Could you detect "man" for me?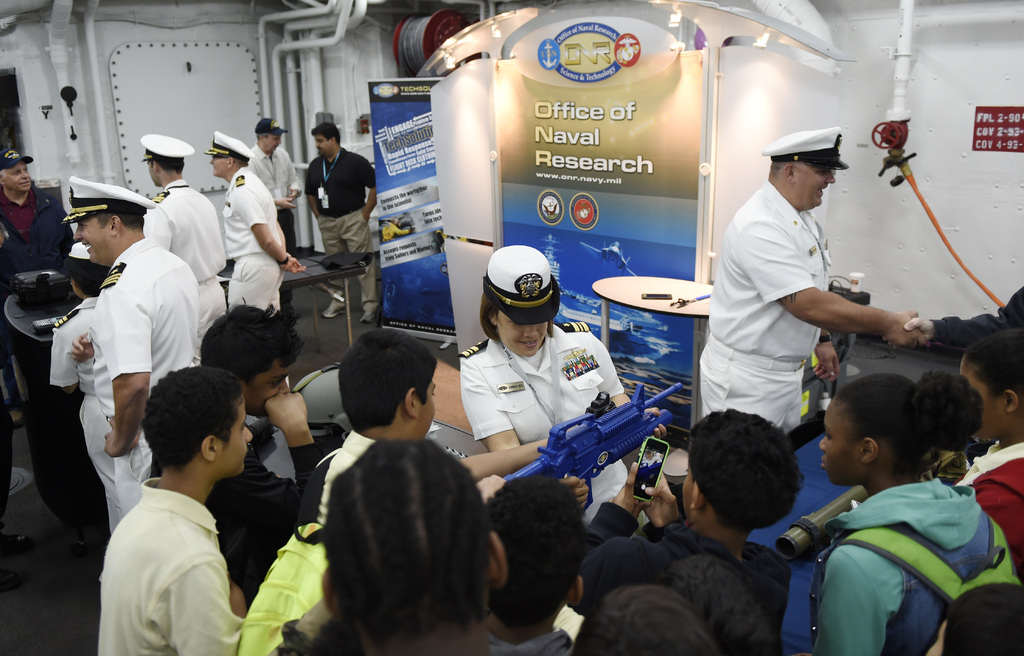
Detection result: {"x1": 144, "y1": 128, "x2": 225, "y2": 346}.
